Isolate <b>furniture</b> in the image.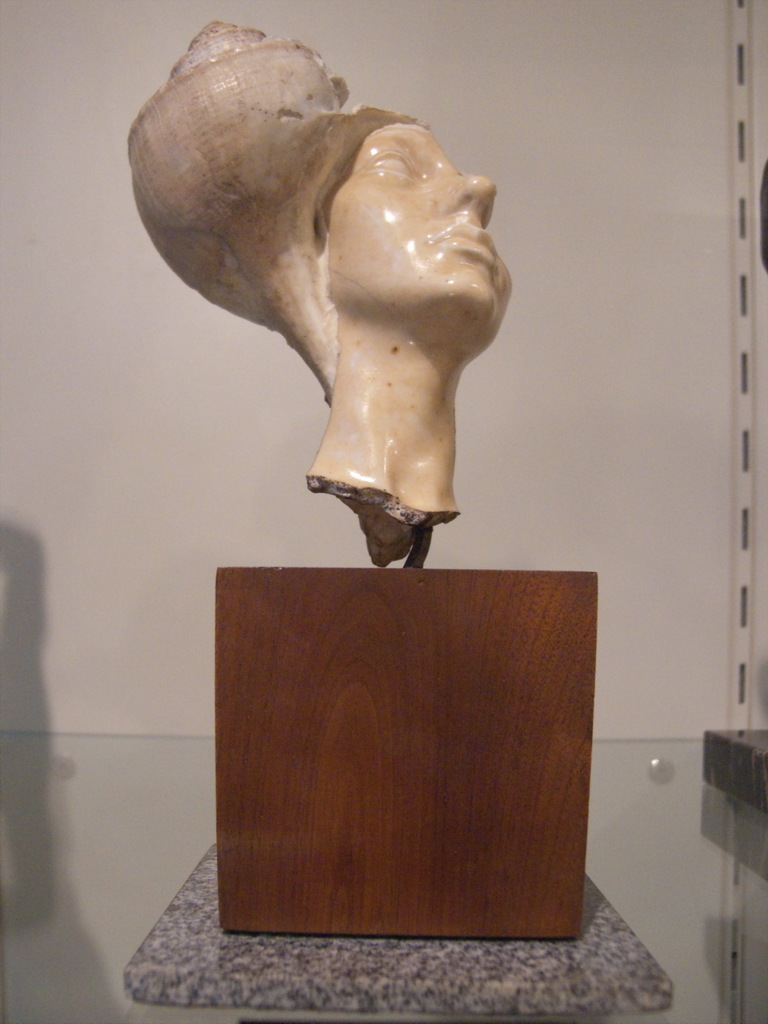
Isolated region: bbox(216, 564, 600, 941).
